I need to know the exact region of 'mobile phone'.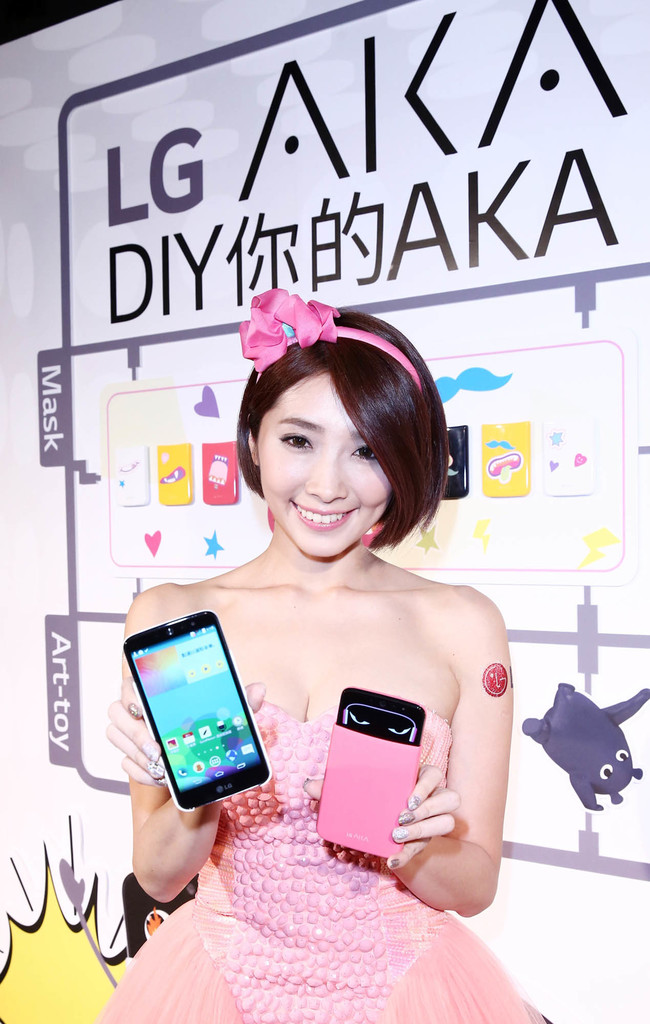
Region: {"x1": 443, "y1": 426, "x2": 471, "y2": 498}.
